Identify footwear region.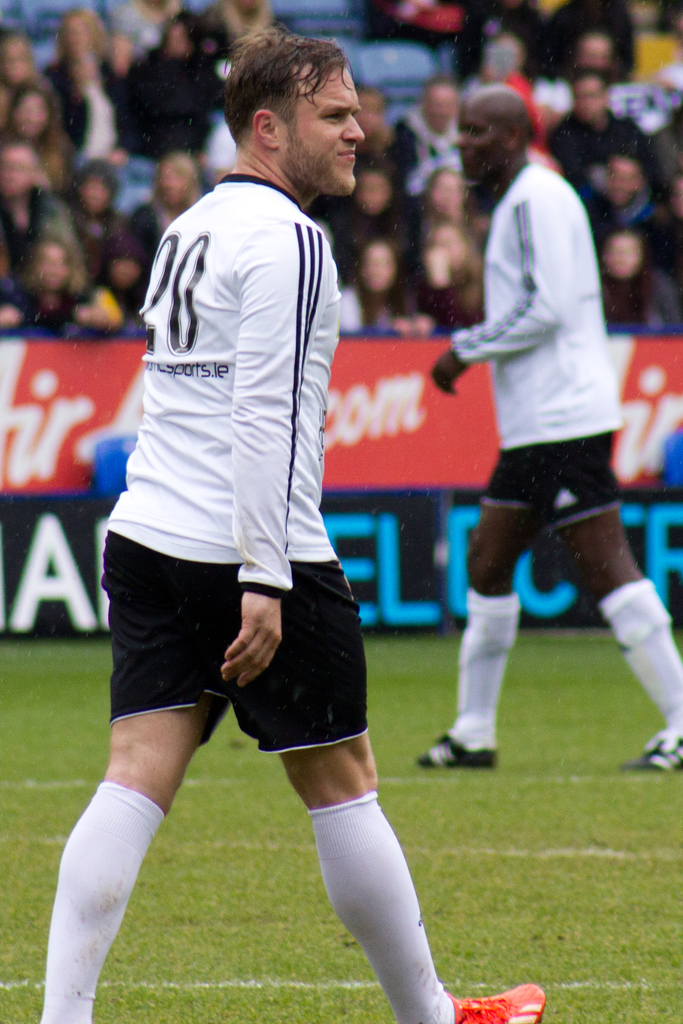
Region: BBox(620, 728, 680, 777).
